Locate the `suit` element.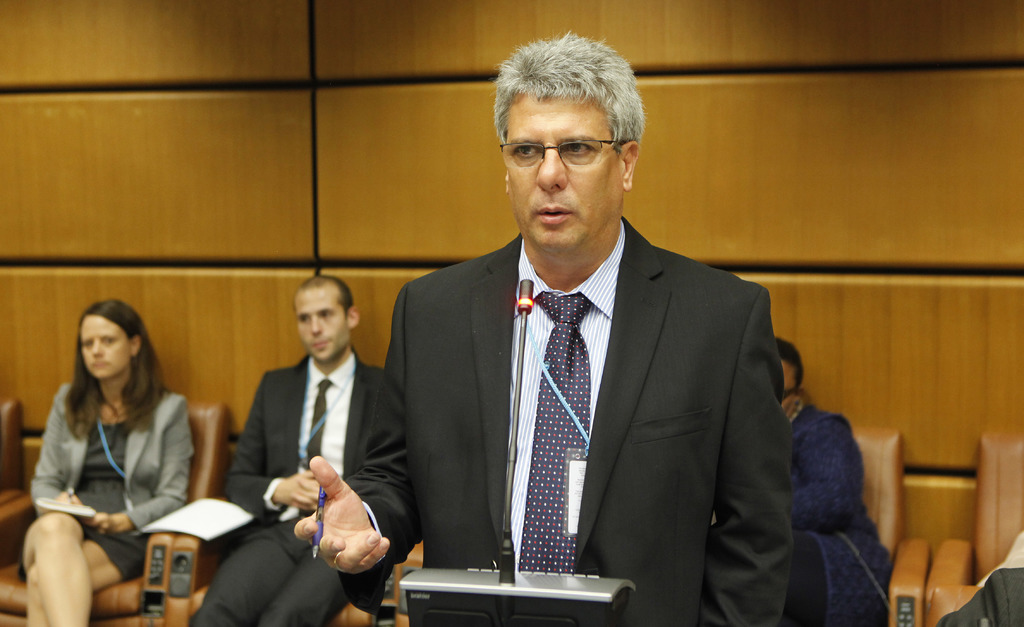
Element bbox: 242 260 402 609.
